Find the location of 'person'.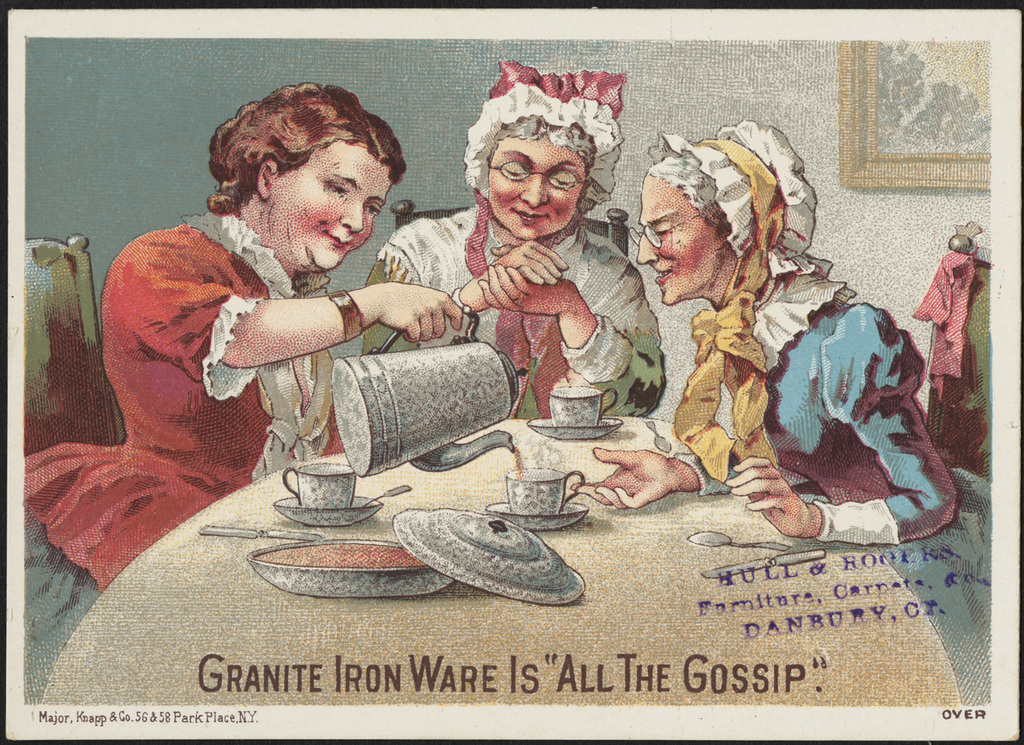
Location: detection(578, 117, 956, 545).
